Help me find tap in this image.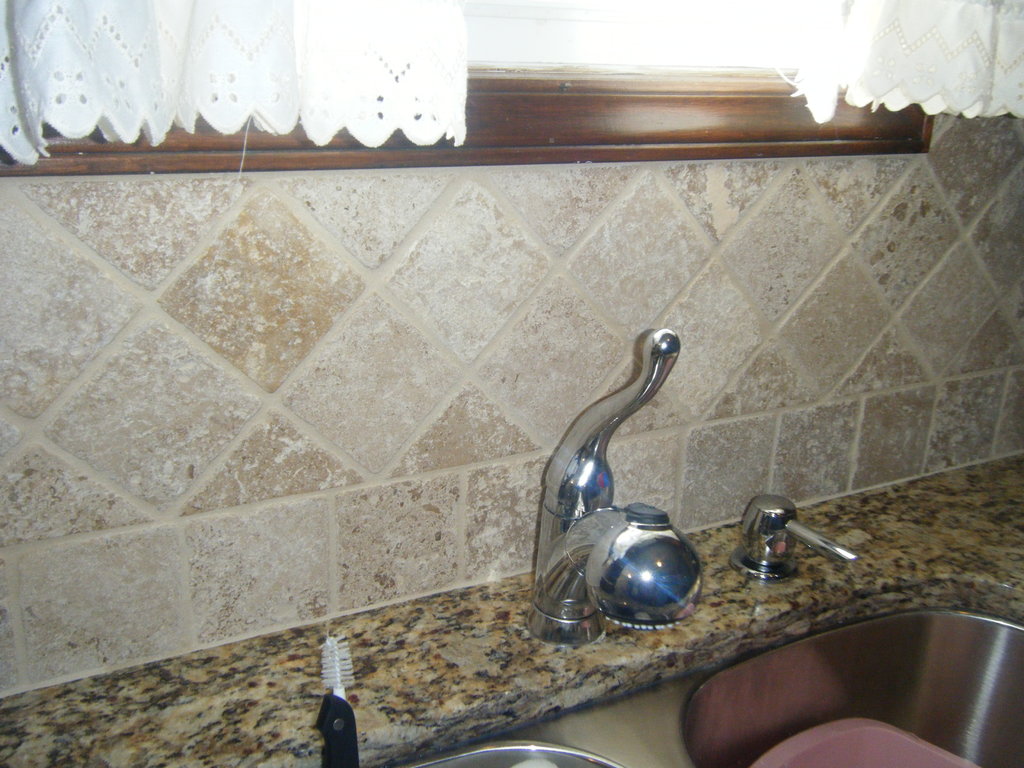
Found it: 524 319 702 647.
